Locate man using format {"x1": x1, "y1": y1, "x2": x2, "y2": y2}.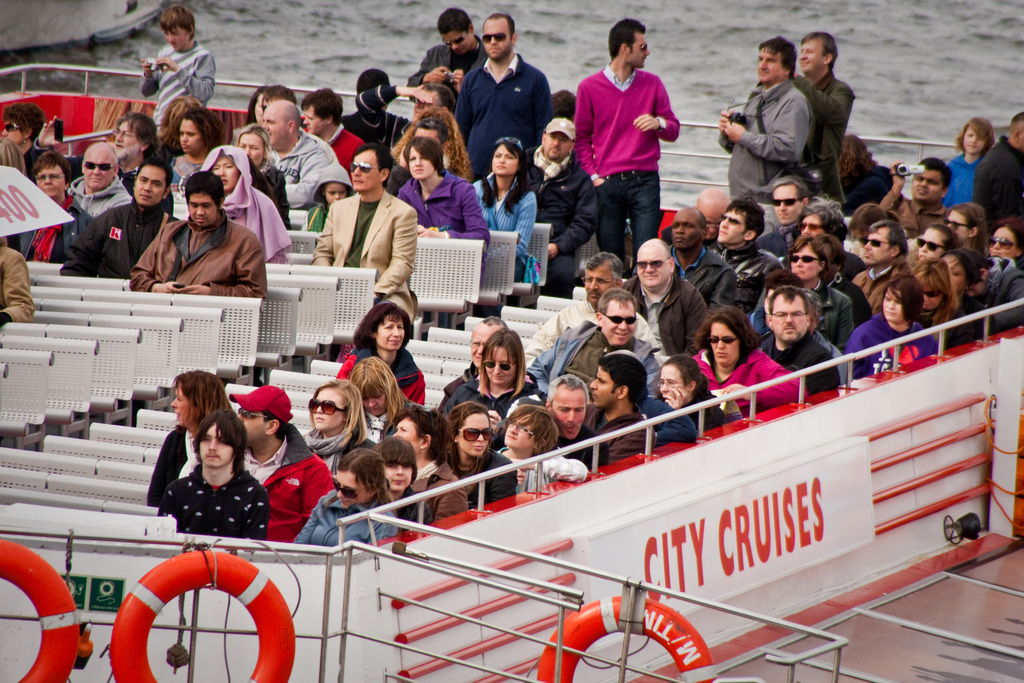
{"x1": 708, "y1": 201, "x2": 781, "y2": 302}.
